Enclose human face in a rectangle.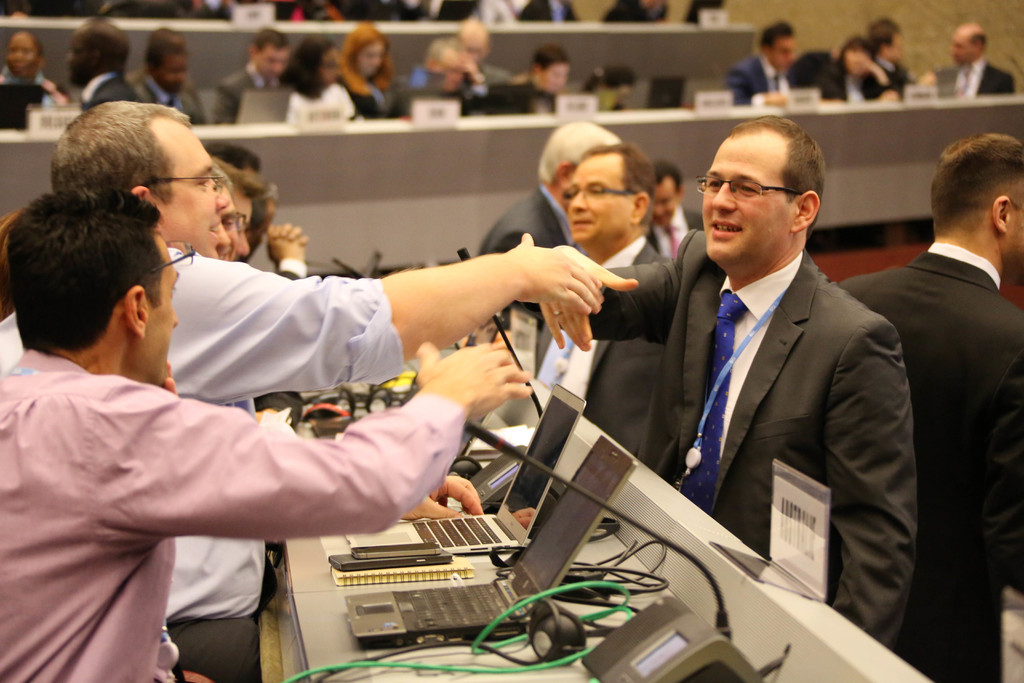
(left=164, top=134, right=230, bottom=256).
